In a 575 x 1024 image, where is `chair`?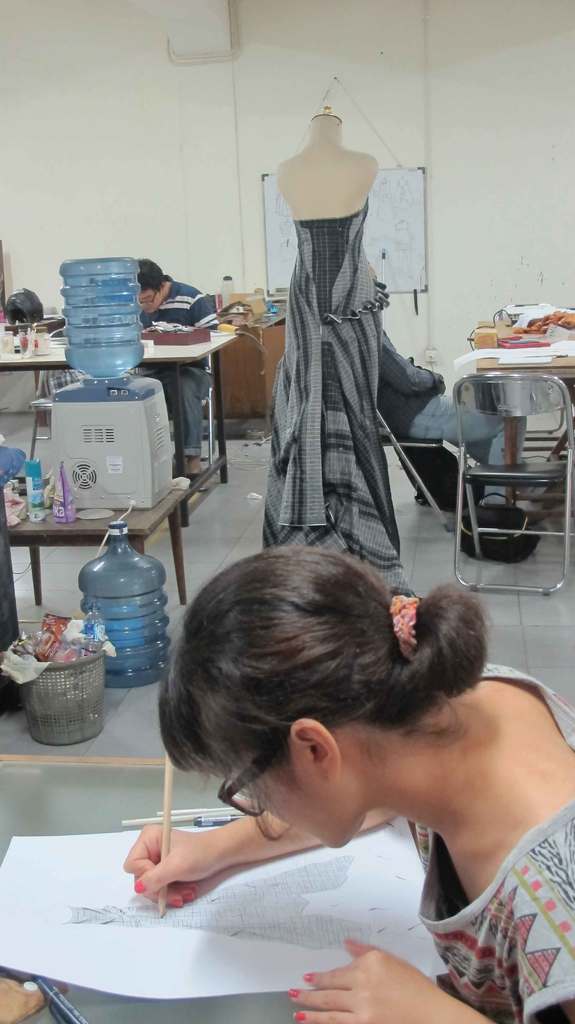
pyautogui.locateOnScreen(22, 304, 81, 467).
